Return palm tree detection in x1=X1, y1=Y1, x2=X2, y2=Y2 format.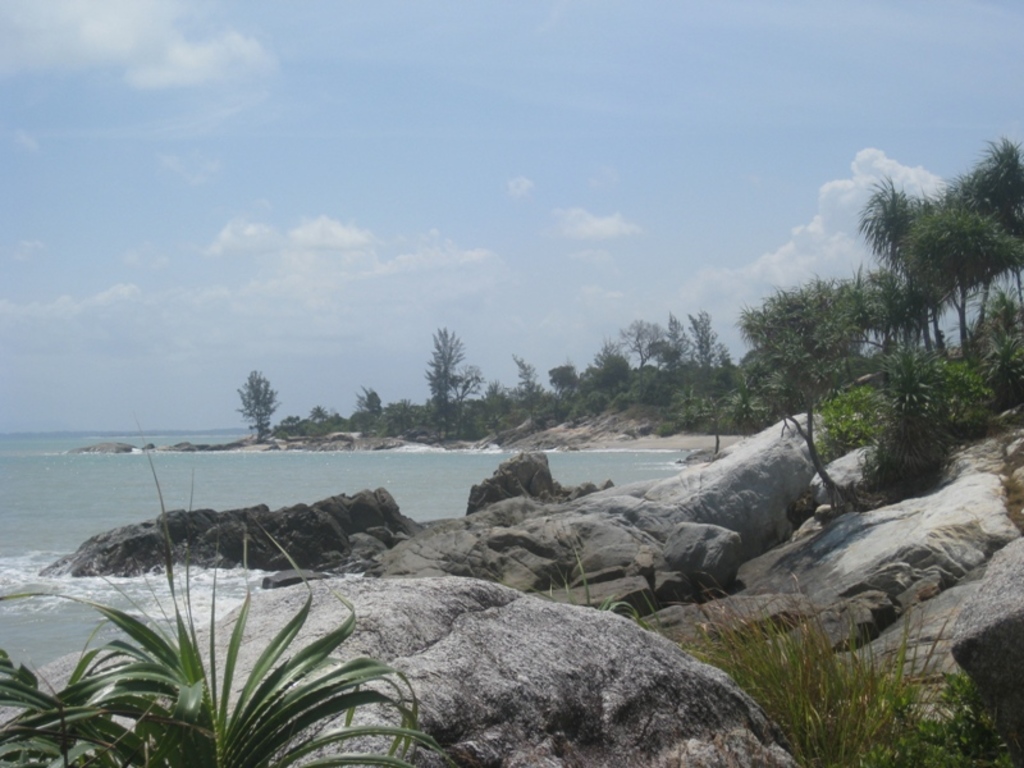
x1=424, y1=334, x2=462, y2=424.
